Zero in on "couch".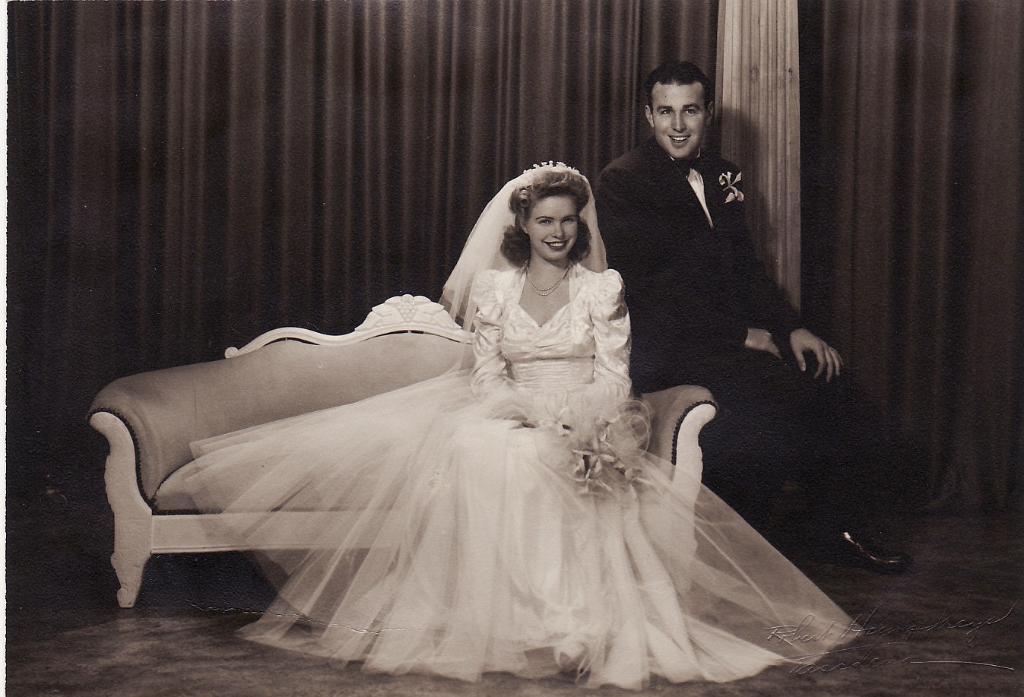
Zeroed in: {"left": 85, "top": 289, "right": 721, "bottom": 610}.
